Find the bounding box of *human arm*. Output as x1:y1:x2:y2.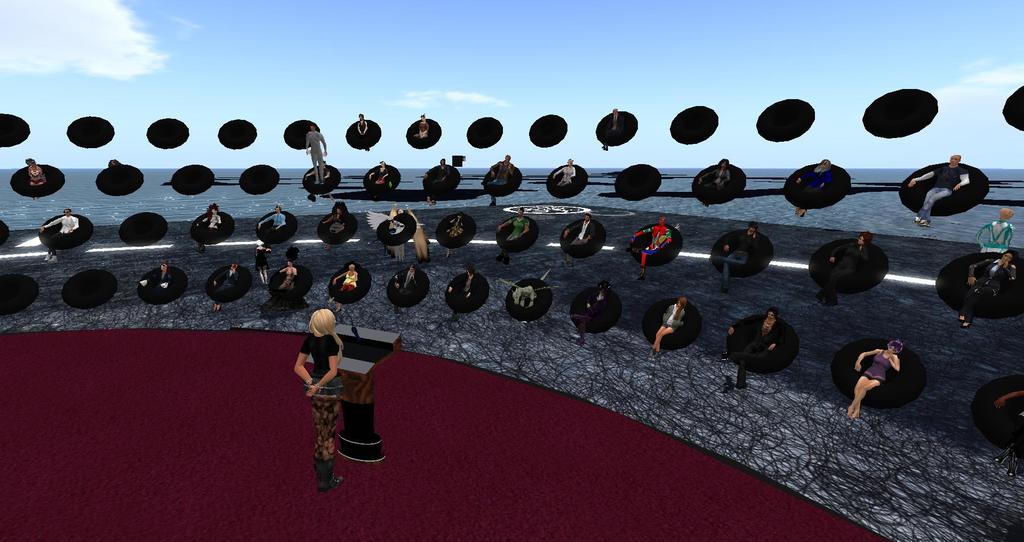
275:216:285:232.
